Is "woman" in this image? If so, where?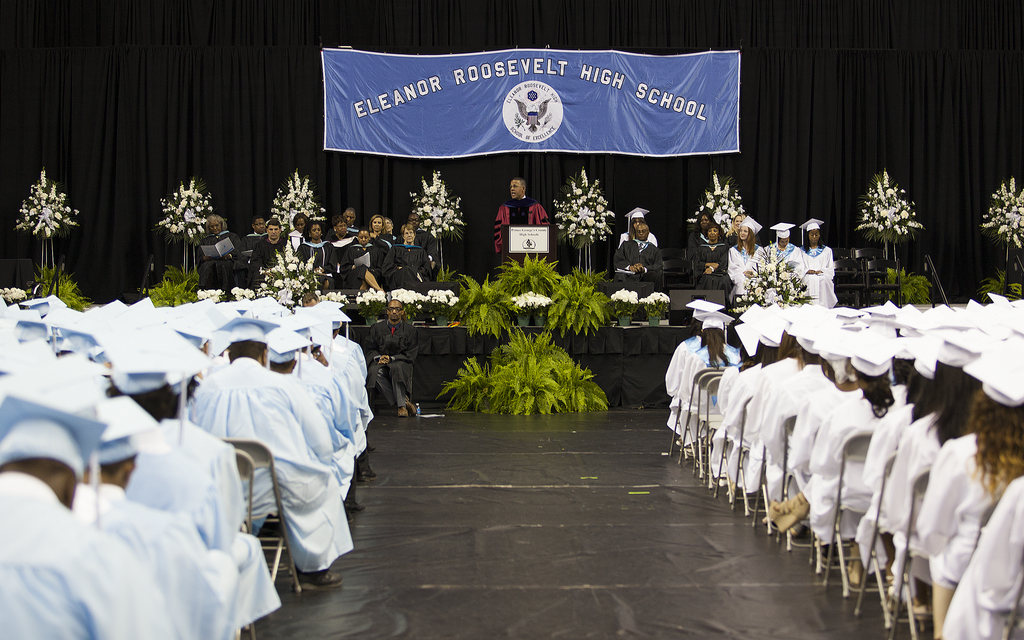
Yes, at [342, 208, 361, 236].
